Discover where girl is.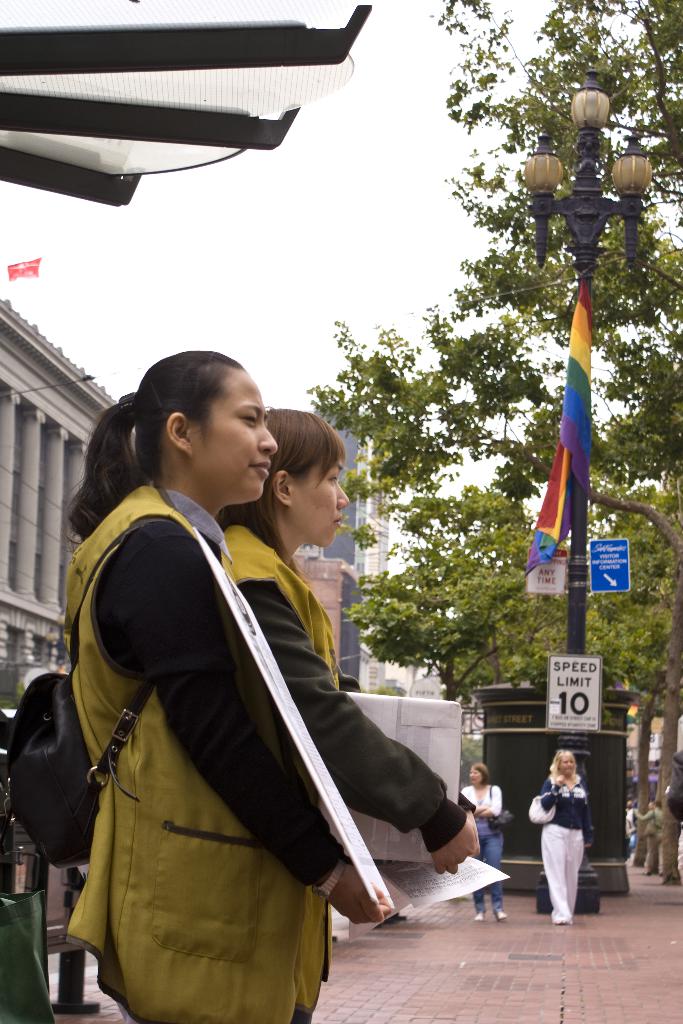
Discovered at select_region(67, 335, 416, 989).
